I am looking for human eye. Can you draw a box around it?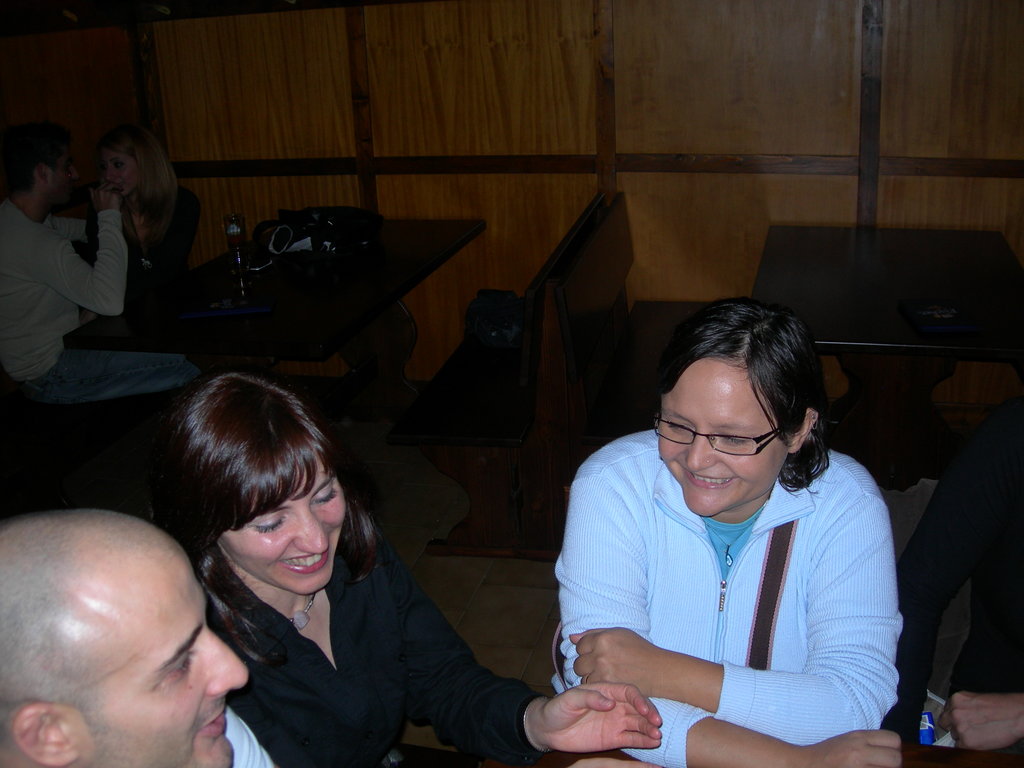
Sure, the bounding box is box=[708, 429, 754, 453].
